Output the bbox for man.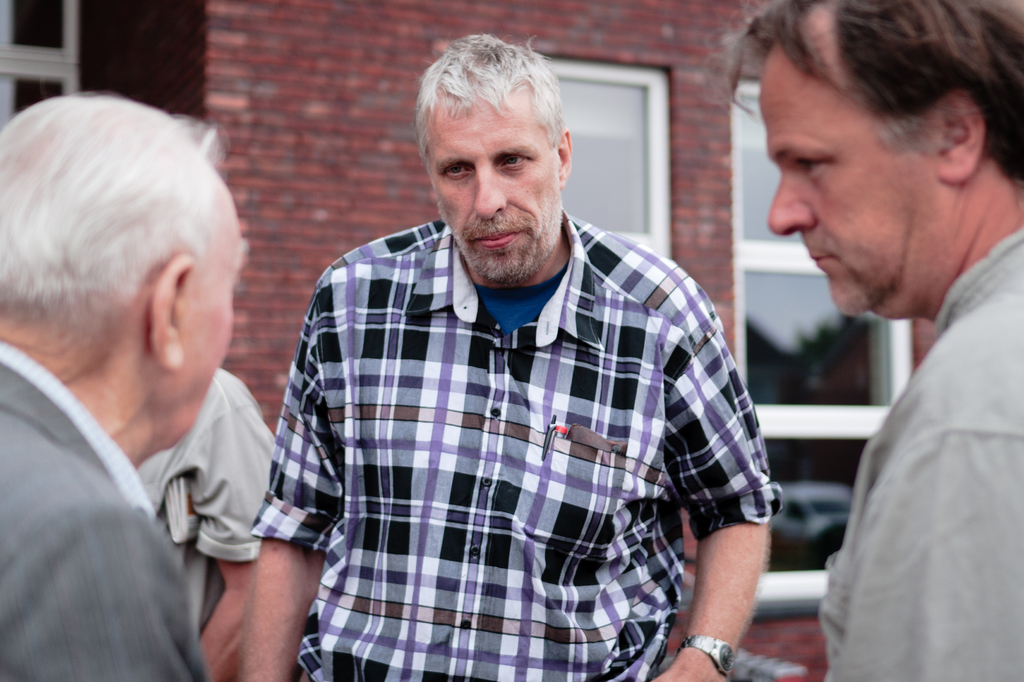
locate(687, 0, 1023, 681).
